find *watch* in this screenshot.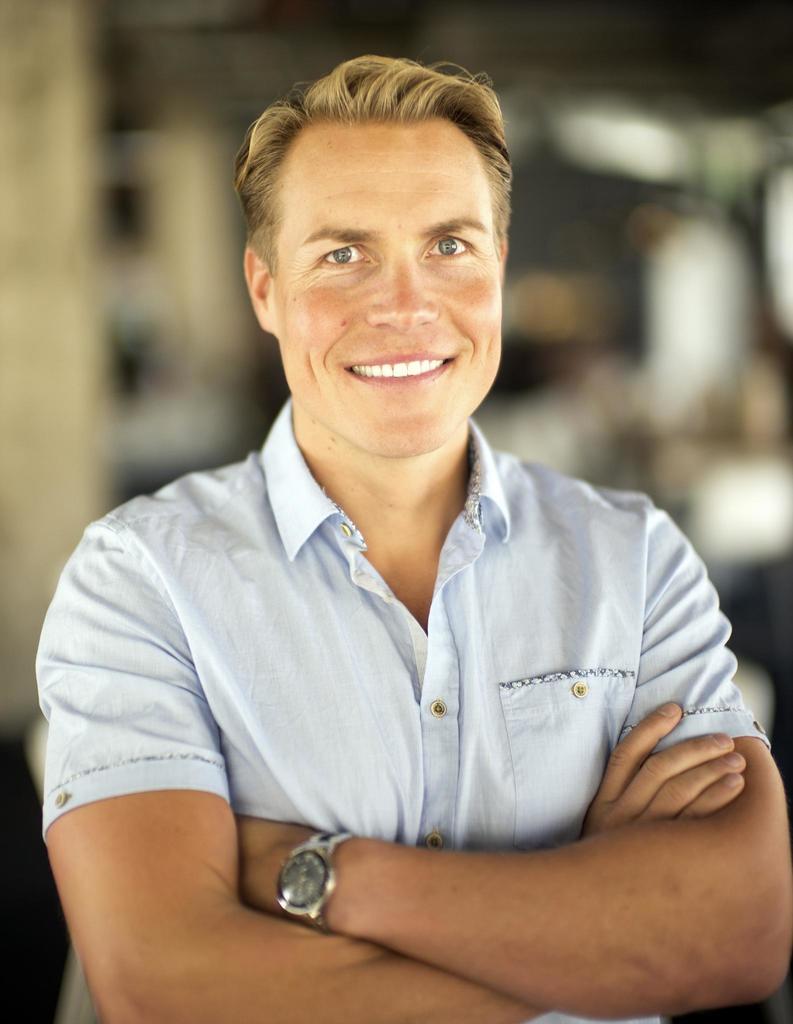
The bounding box for *watch* is {"left": 276, "top": 829, "right": 353, "bottom": 934}.
